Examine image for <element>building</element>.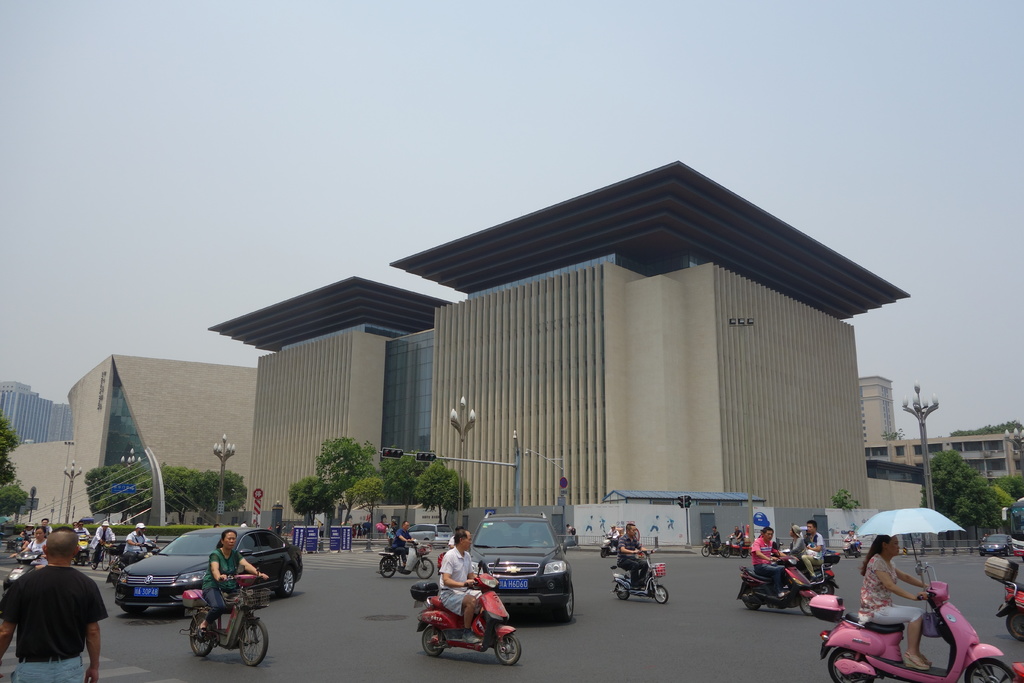
Examination result: detection(3, 352, 259, 529).
